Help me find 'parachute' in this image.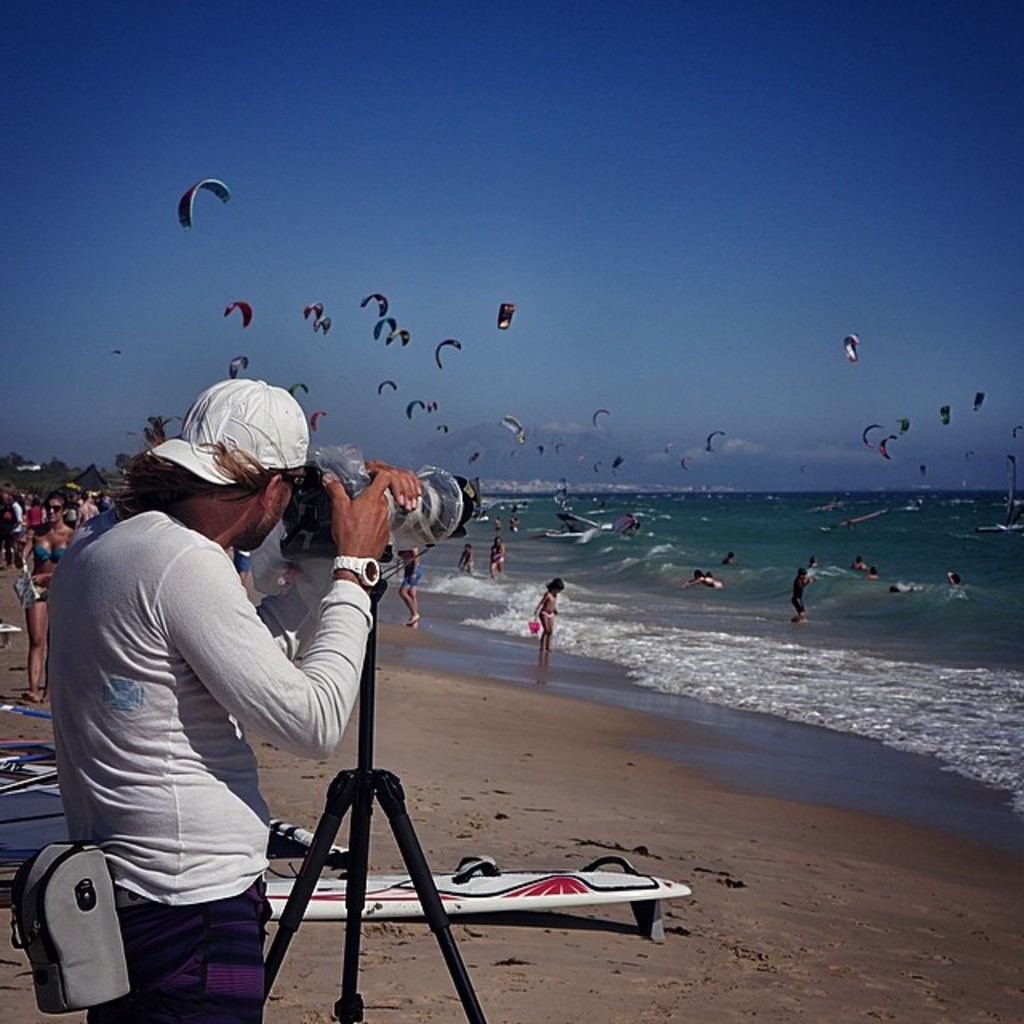
Found it: 286 379 312 394.
